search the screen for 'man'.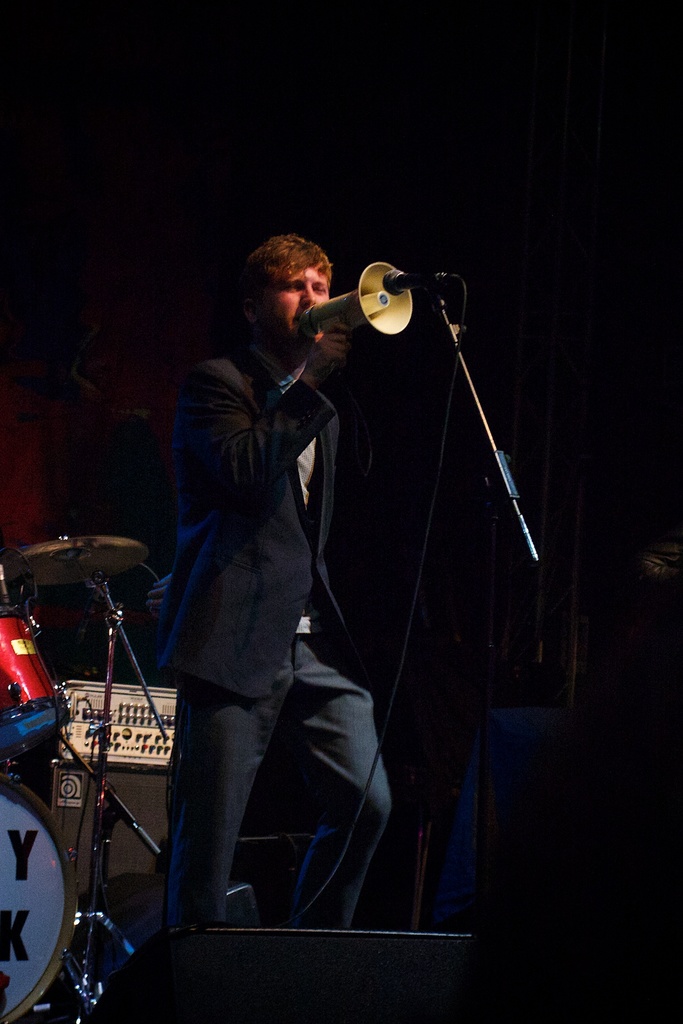
Found at [x1=131, y1=205, x2=404, y2=1004].
